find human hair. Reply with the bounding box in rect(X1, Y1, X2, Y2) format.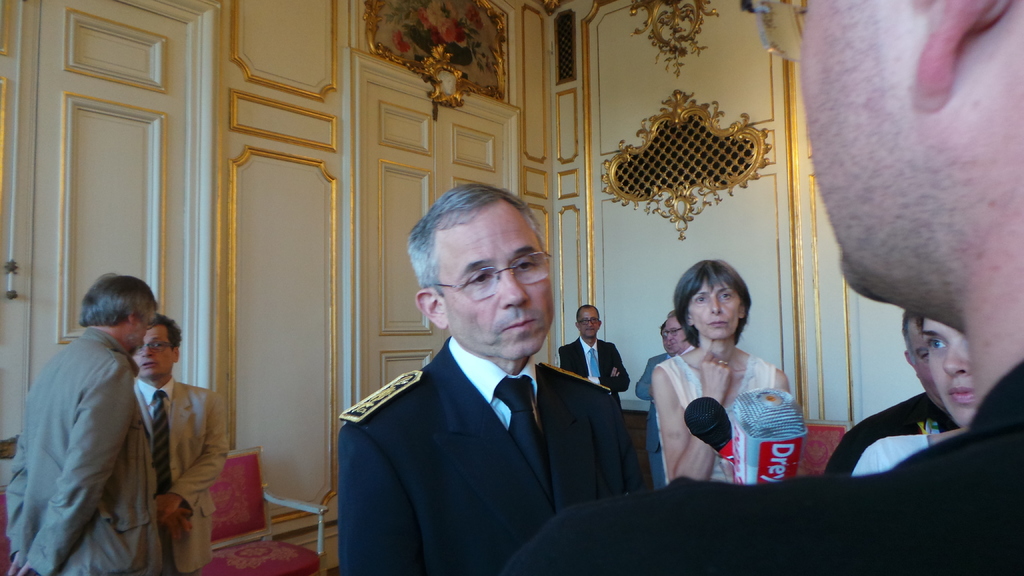
rect(902, 312, 920, 371).
